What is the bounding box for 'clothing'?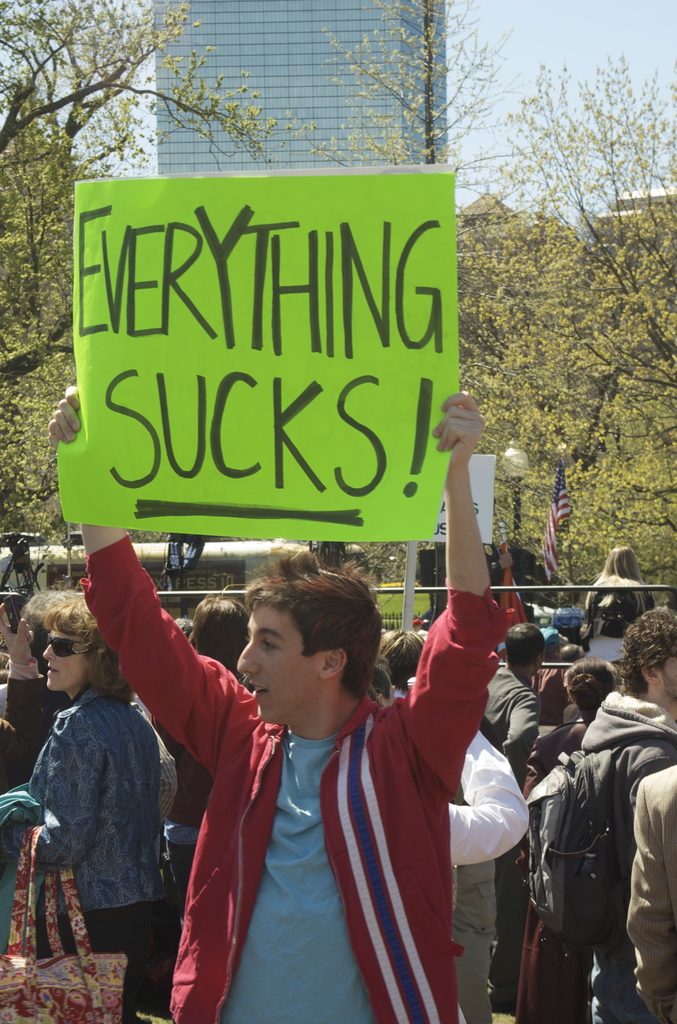
crop(65, 540, 514, 1023).
